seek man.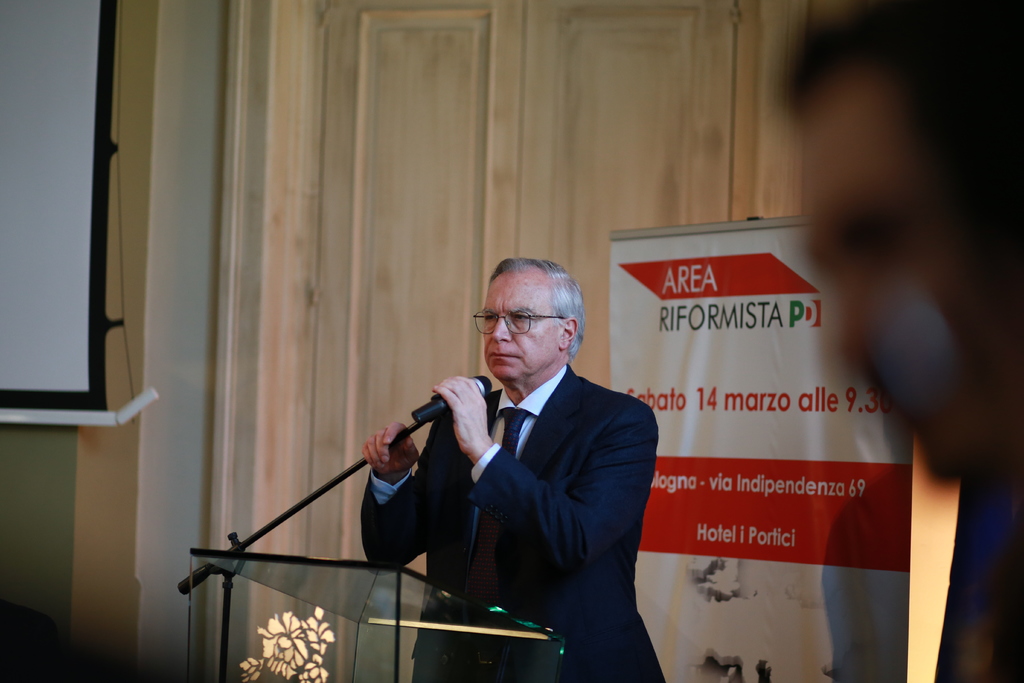
locate(367, 260, 668, 675).
